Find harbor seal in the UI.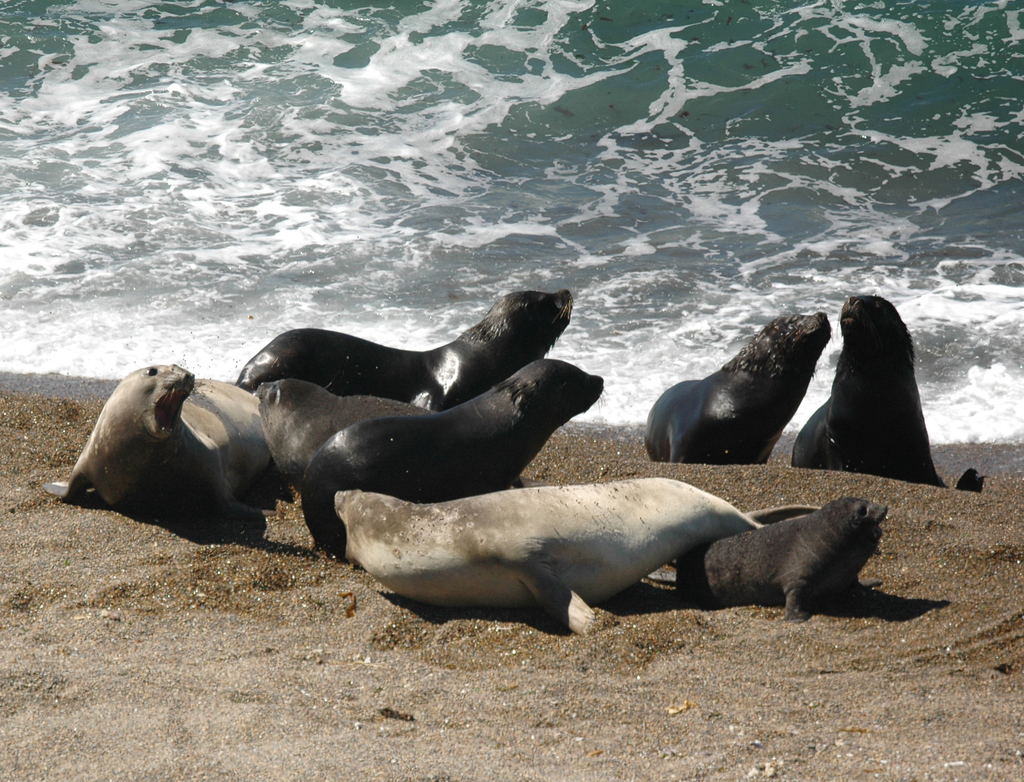
UI element at [left=300, top=354, right=607, bottom=560].
